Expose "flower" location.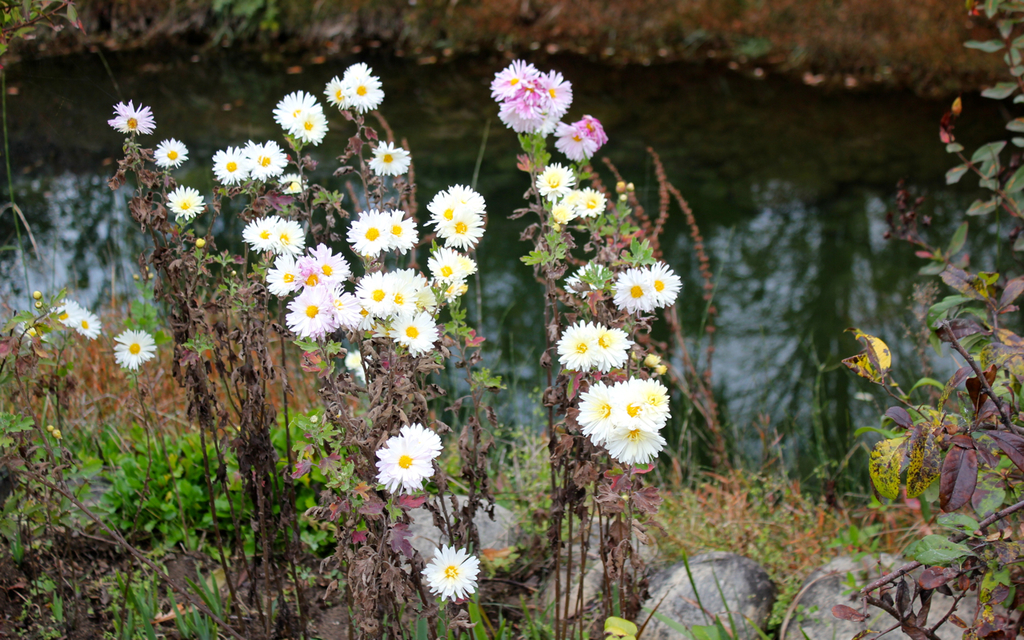
Exposed at [x1=150, y1=141, x2=191, y2=167].
